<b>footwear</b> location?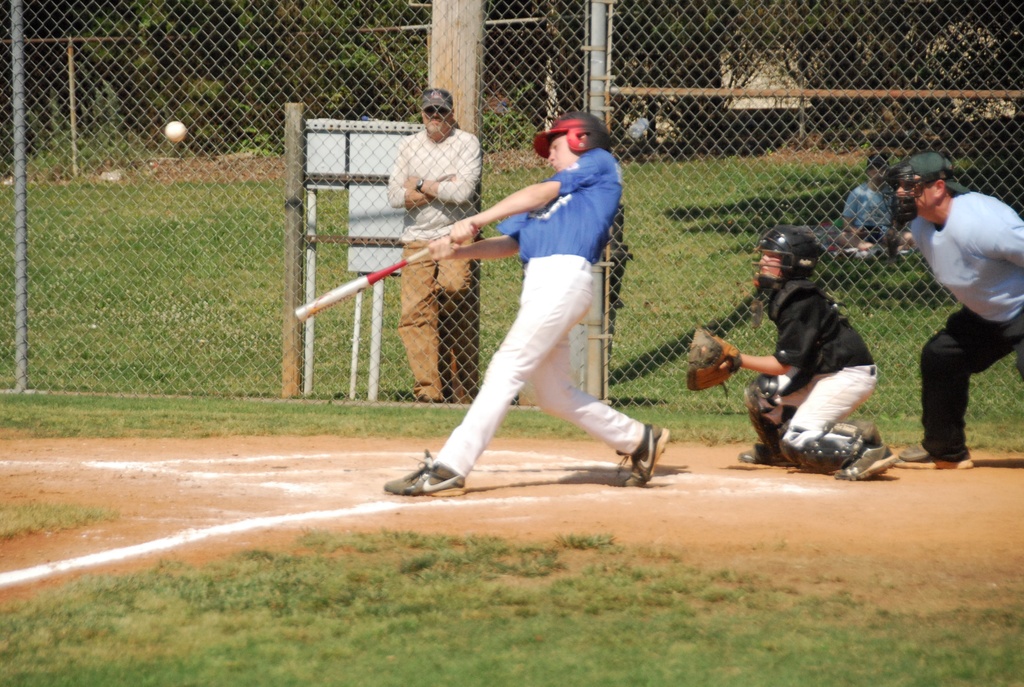
box=[834, 444, 897, 482]
